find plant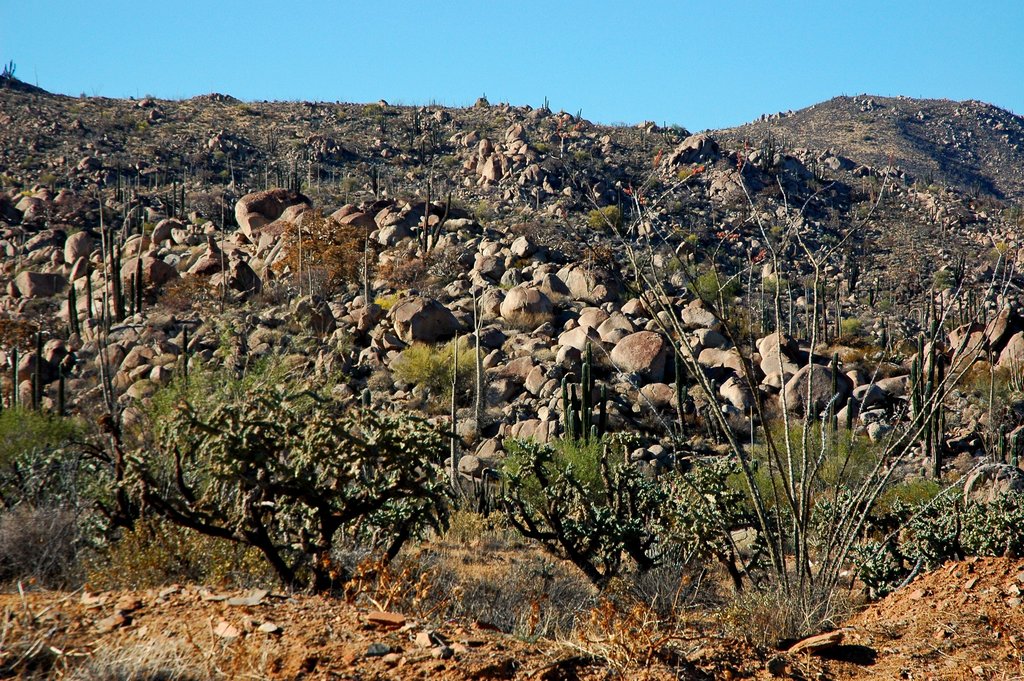
{"x1": 281, "y1": 165, "x2": 286, "y2": 191}
